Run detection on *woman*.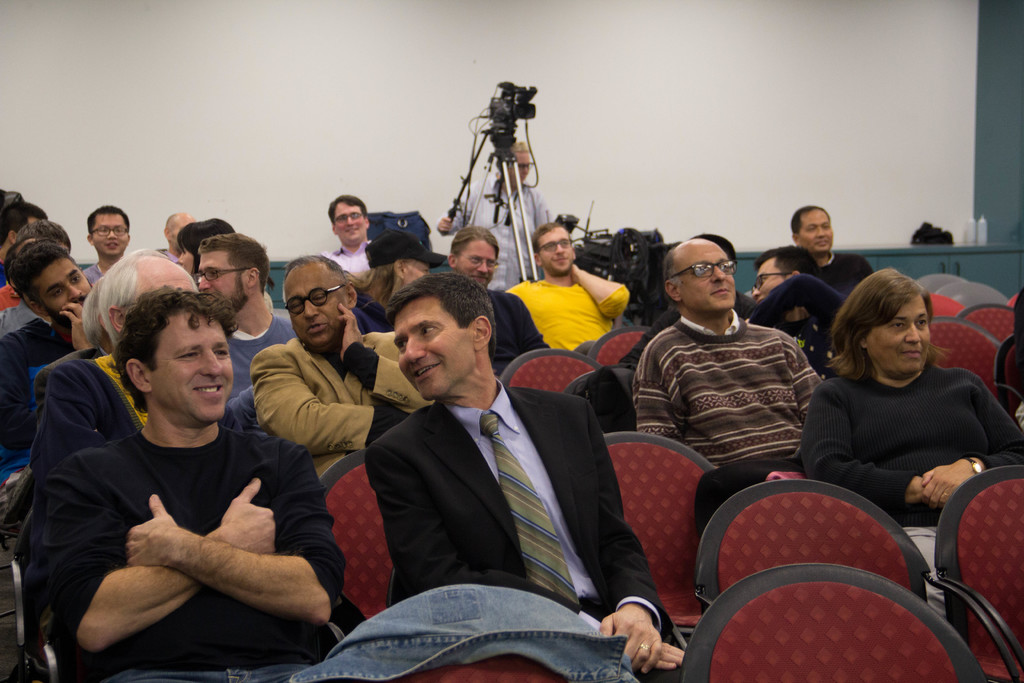
Result: locate(342, 227, 449, 337).
